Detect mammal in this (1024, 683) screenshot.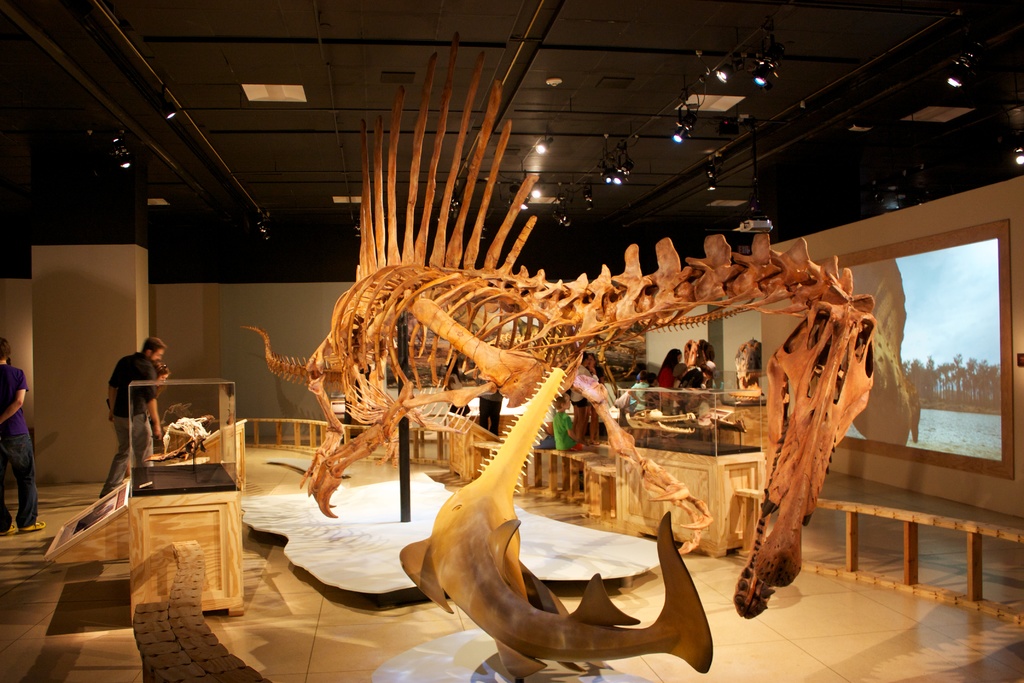
Detection: (666, 349, 681, 388).
